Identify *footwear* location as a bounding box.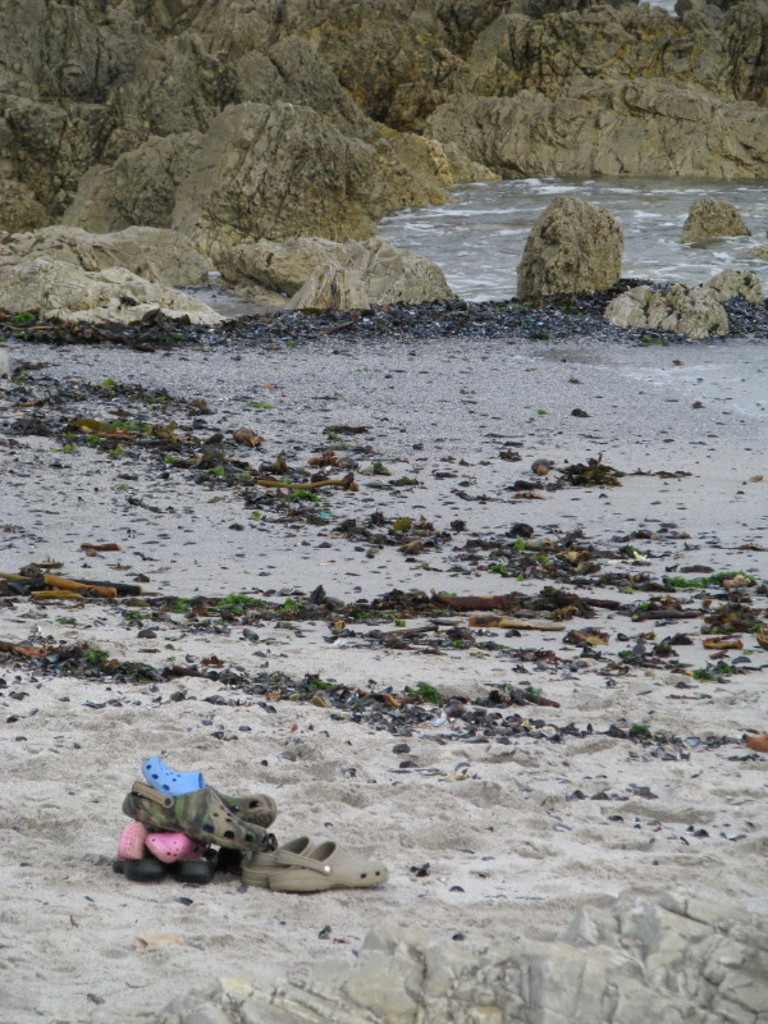
box(140, 831, 201, 863).
